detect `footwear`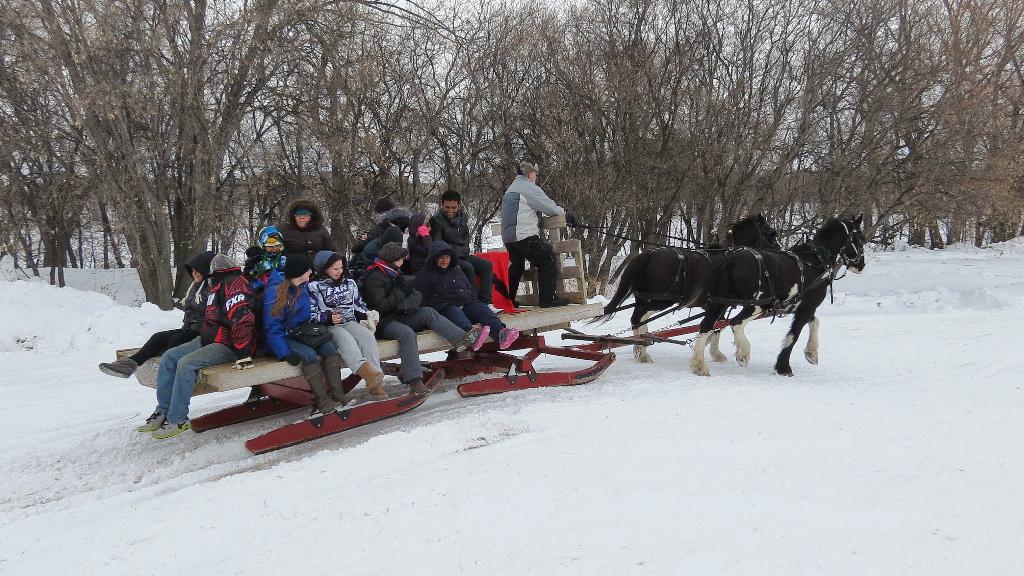
crop(141, 404, 162, 432)
